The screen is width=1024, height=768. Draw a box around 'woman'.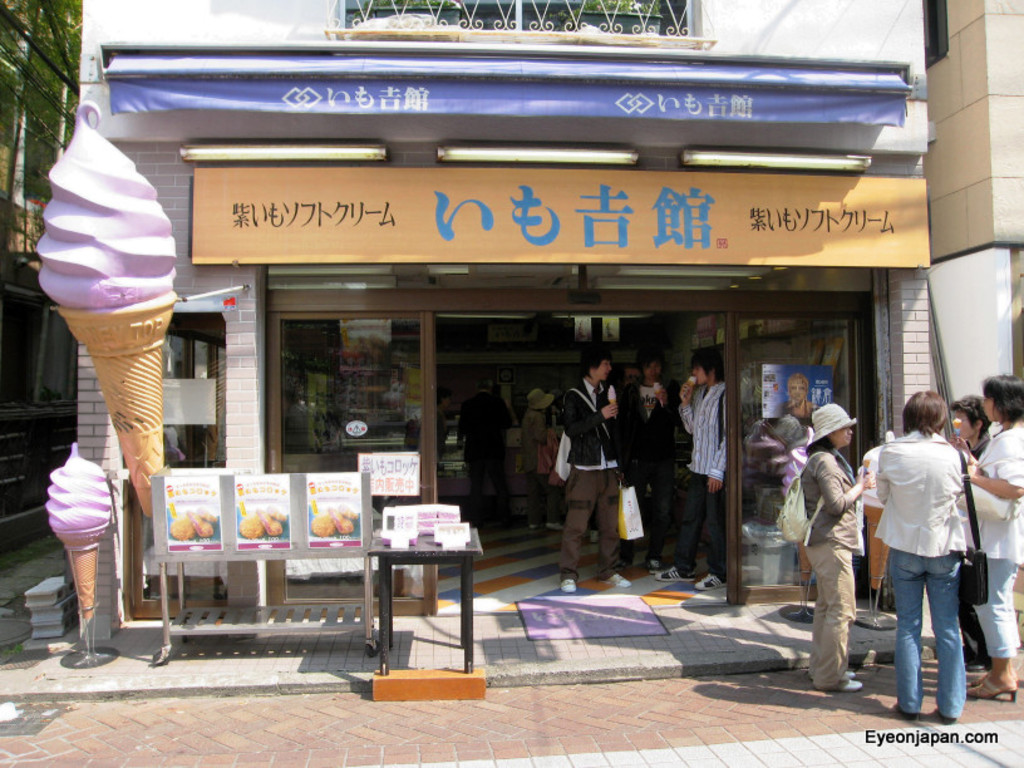
locate(945, 373, 1023, 703).
